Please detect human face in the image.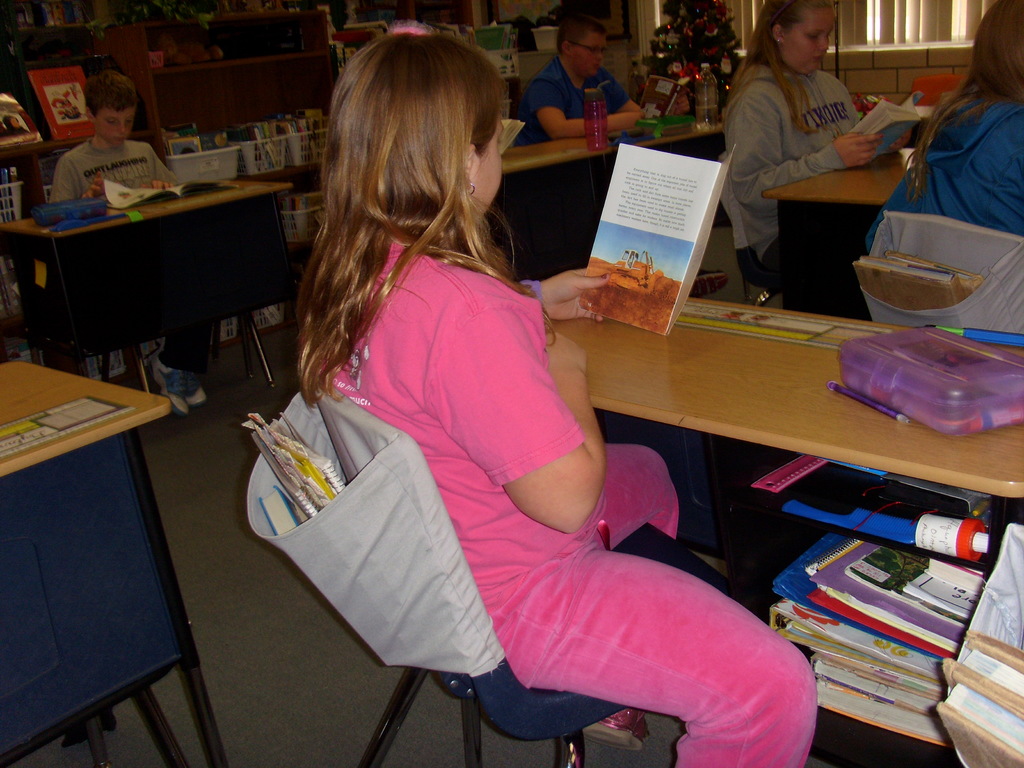
pyautogui.locateOnScreen(788, 4, 840, 74).
